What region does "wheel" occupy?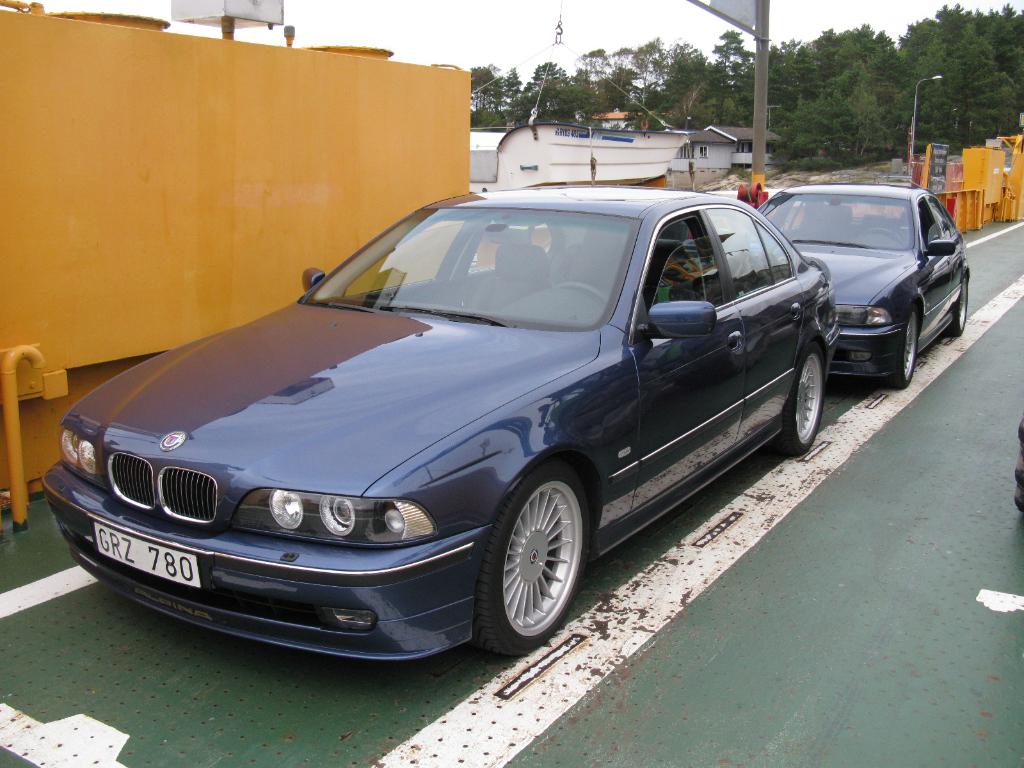
<bbox>861, 227, 906, 248</bbox>.
